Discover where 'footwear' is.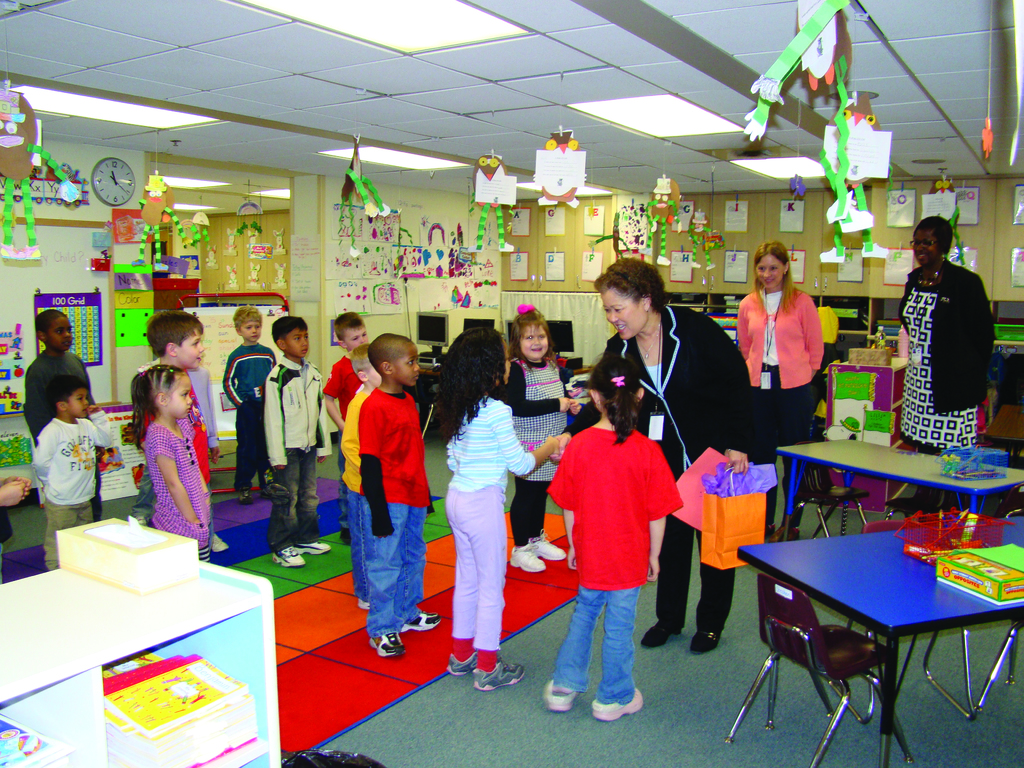
Discovered at 544/681/585/713.
